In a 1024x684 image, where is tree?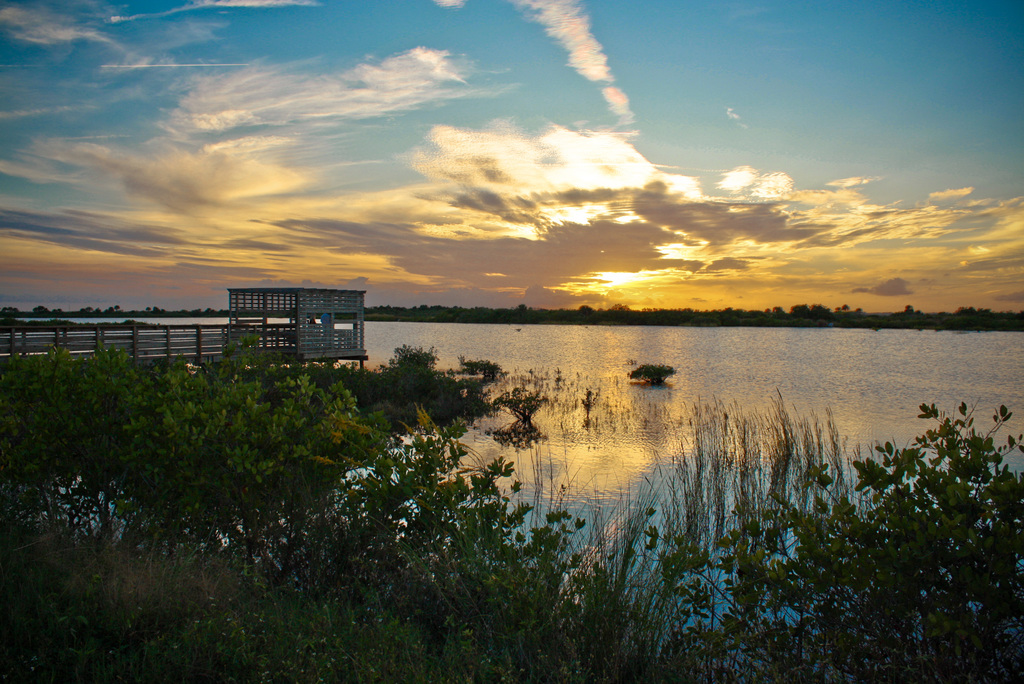
(left=574, top=305, right=595, bottom=319).
